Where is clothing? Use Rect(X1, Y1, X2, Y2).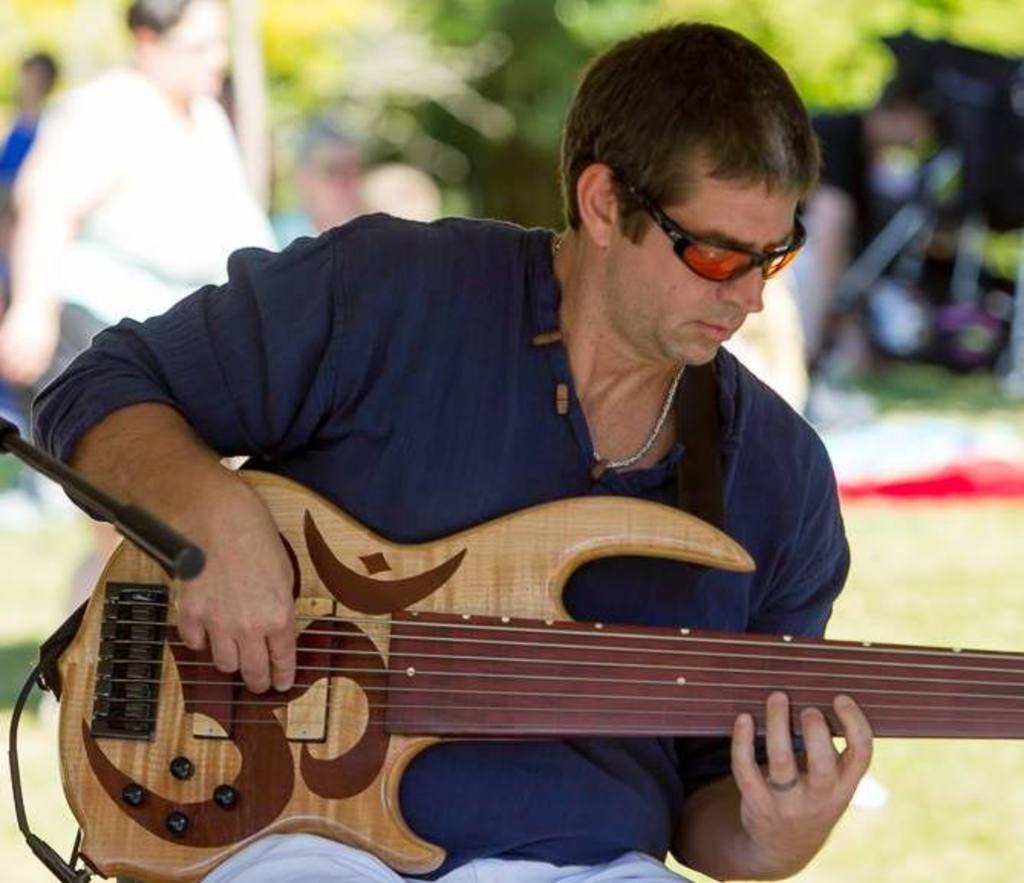
Rect(11, 73, 268, 392).
